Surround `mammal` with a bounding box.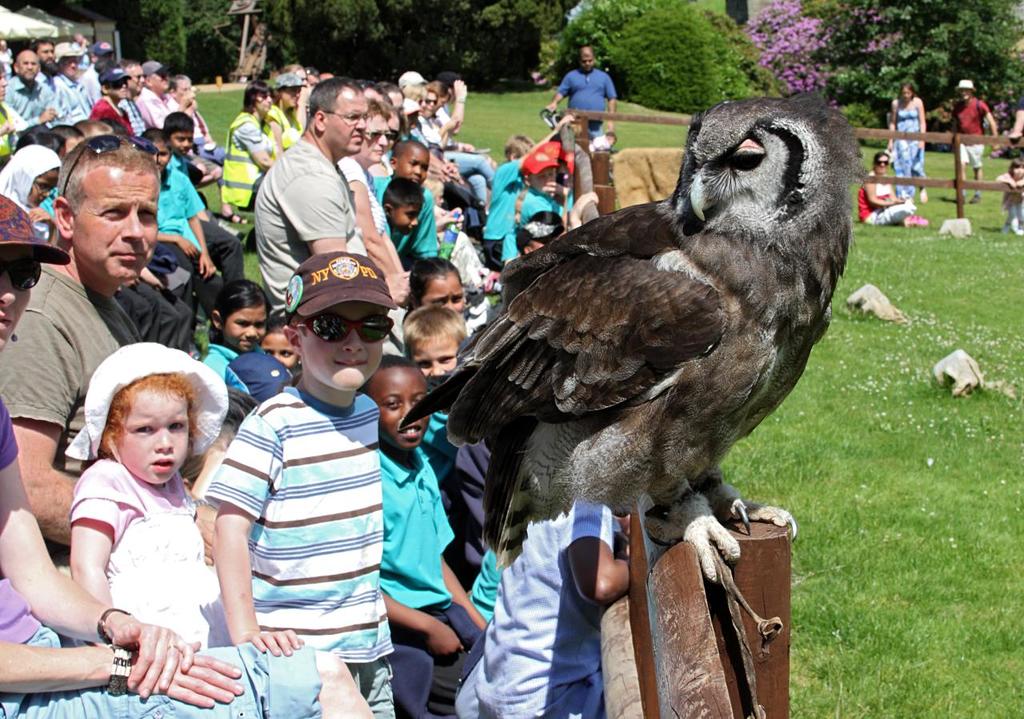
x1=0, y1=190, x2=367, y2=718.
